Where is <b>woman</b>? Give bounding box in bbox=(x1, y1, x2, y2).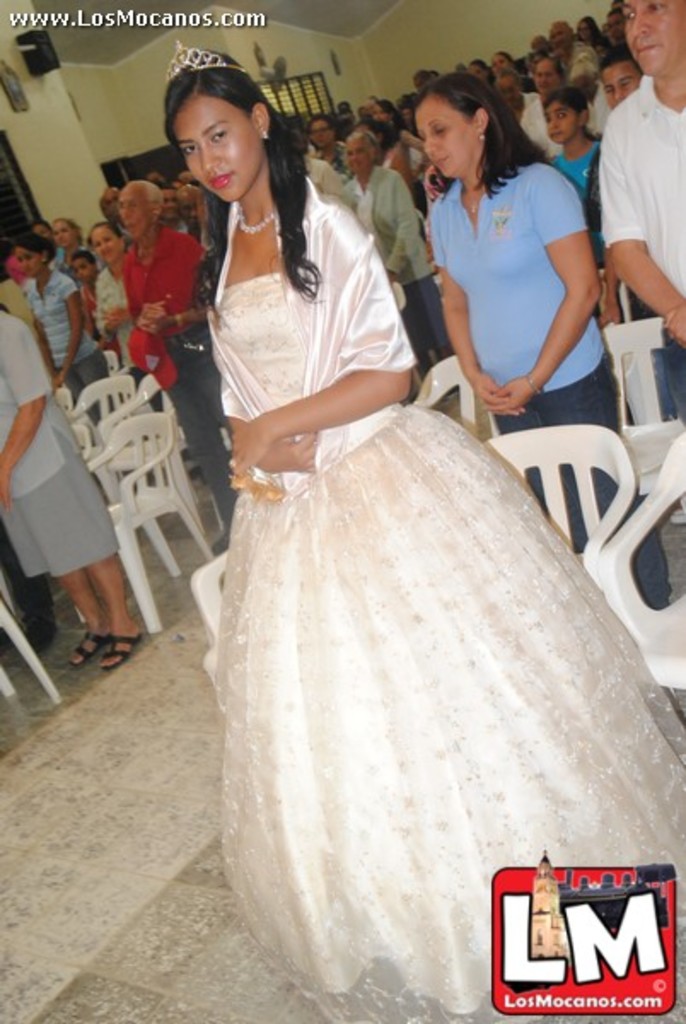
bbox=(309, 116, 360, 177).
